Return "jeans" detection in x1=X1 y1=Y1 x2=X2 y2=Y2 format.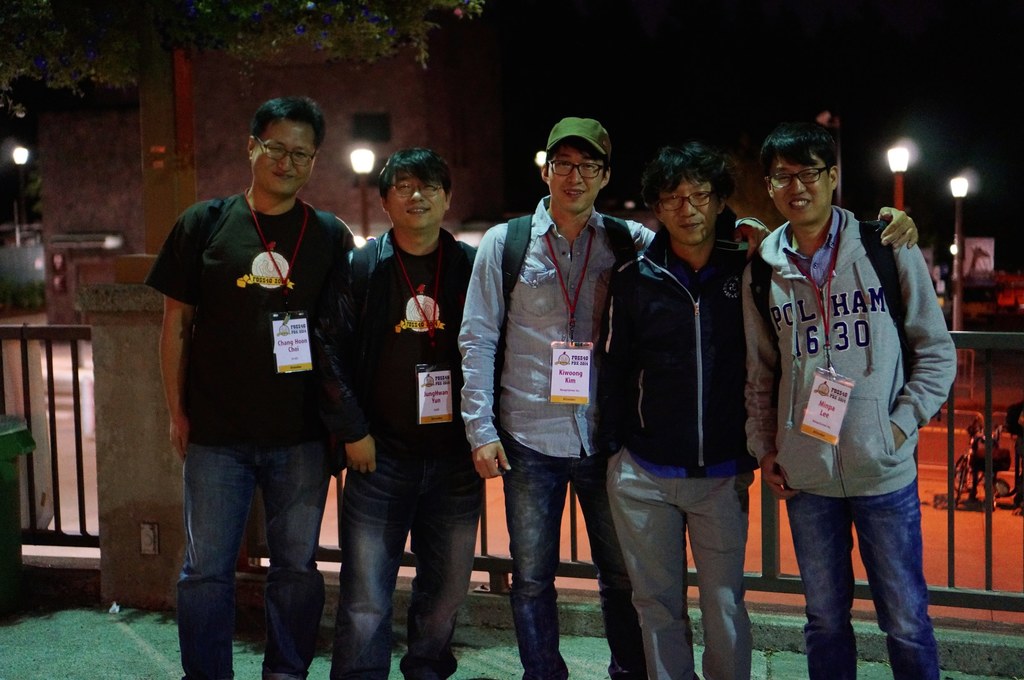
x1=785 y1=484 x2=940 y2=679.
